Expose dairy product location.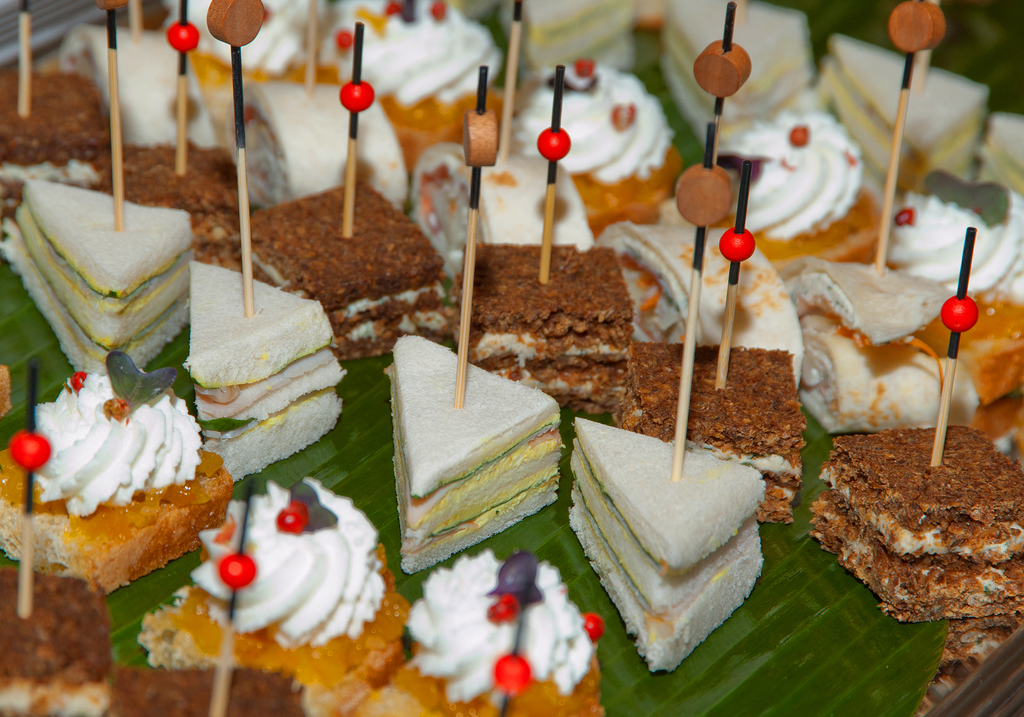
Exposed at x1=511 y1=66 x2=664 y2=210.
